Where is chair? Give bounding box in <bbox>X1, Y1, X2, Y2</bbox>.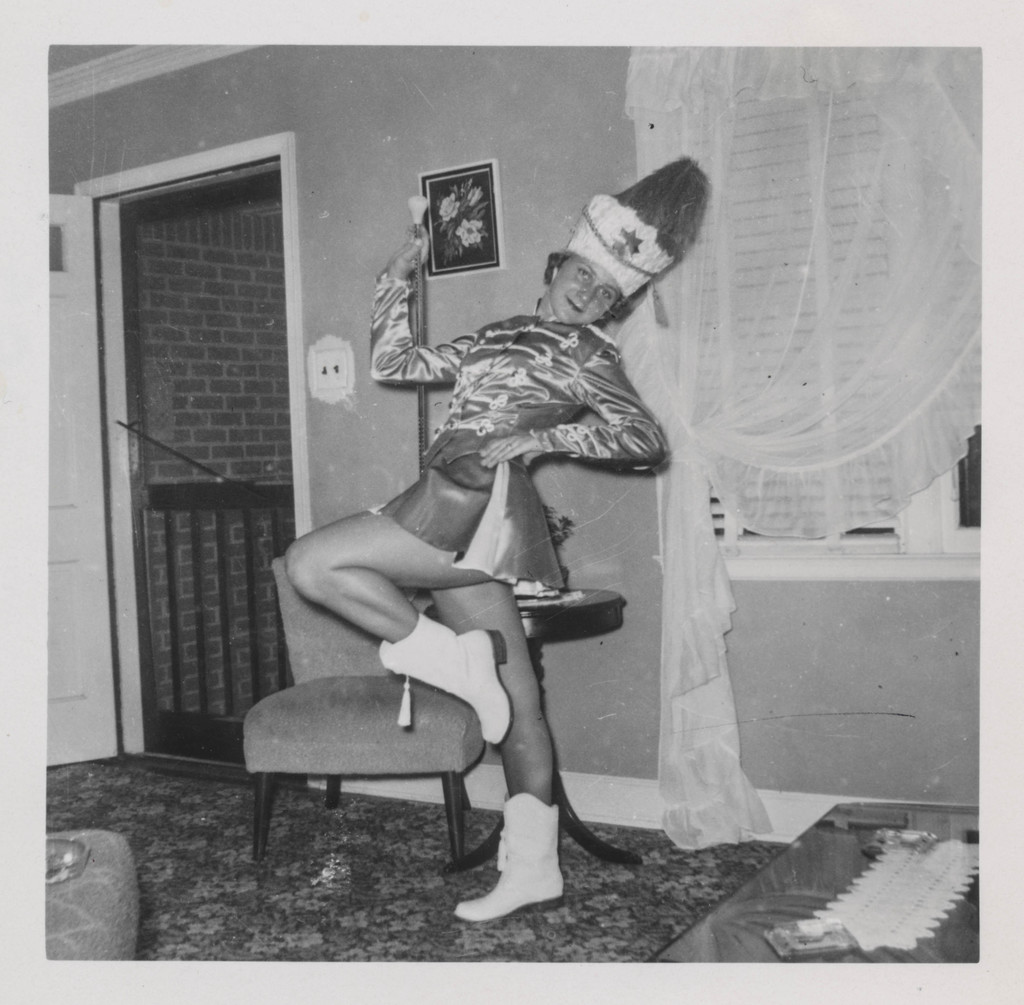
<bbox>228, 600, 510, 899</bbox>.
